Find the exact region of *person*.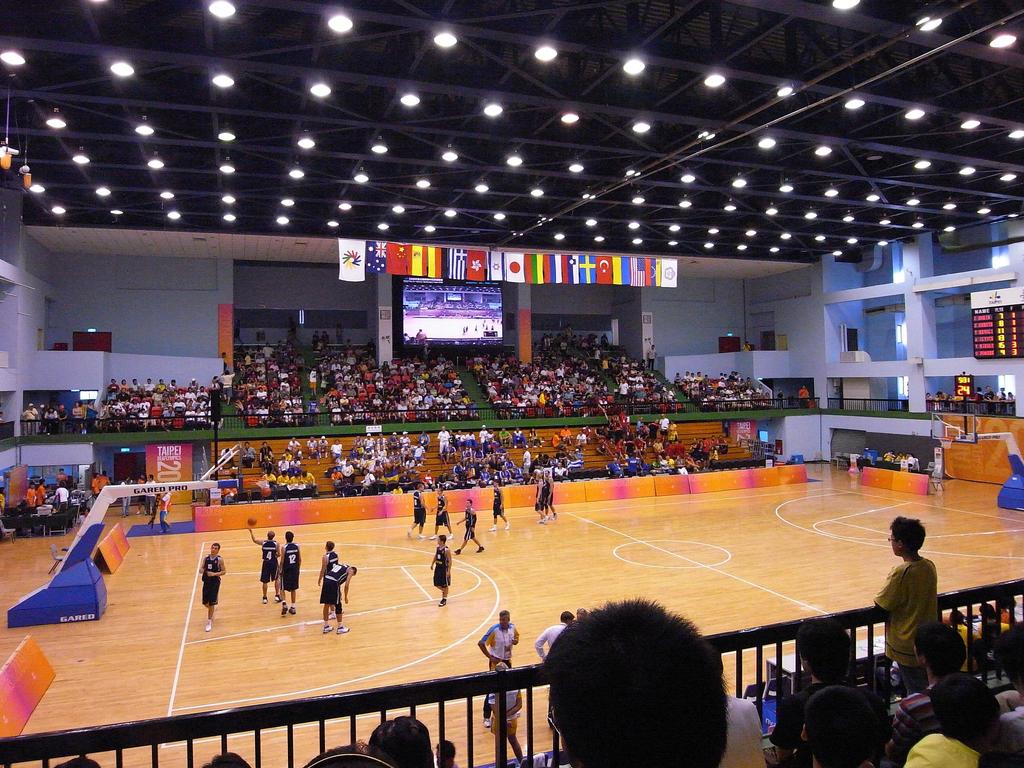
Exact region: 884 659 1023 767.
